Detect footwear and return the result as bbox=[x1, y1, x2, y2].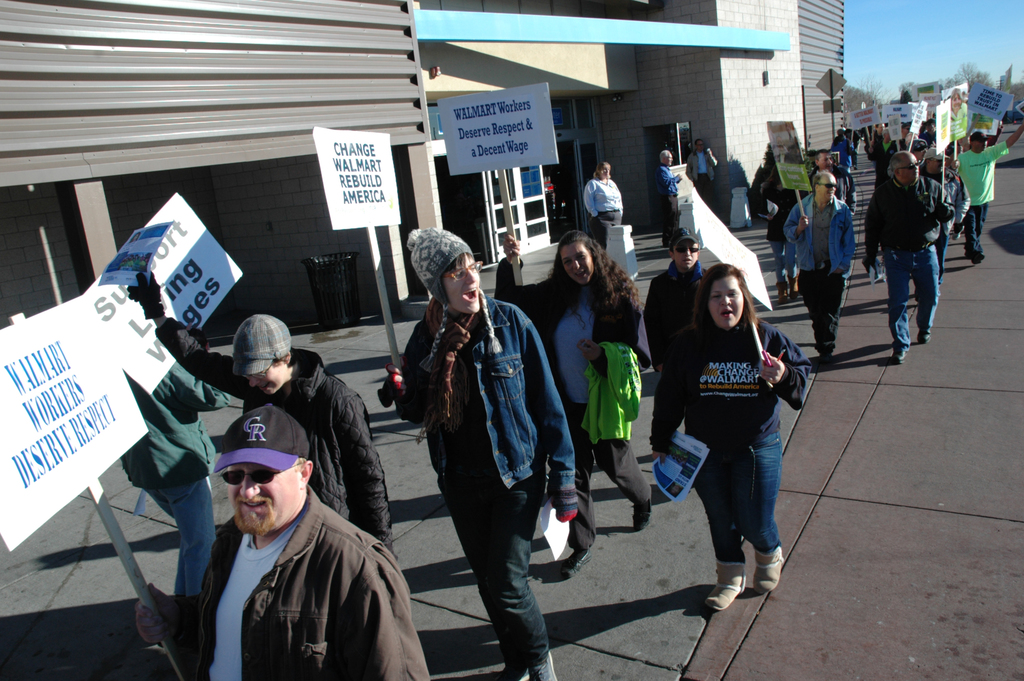
bbox=[778, 279, 794, 302].
